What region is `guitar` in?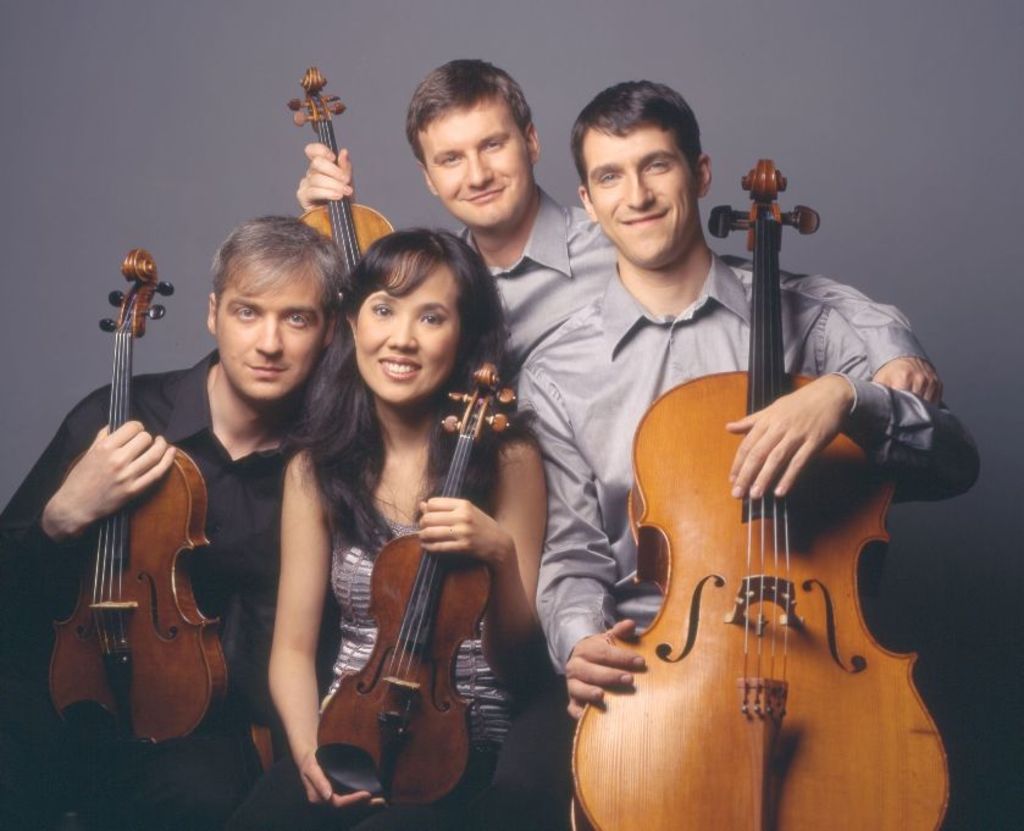
27,246,229,763.
